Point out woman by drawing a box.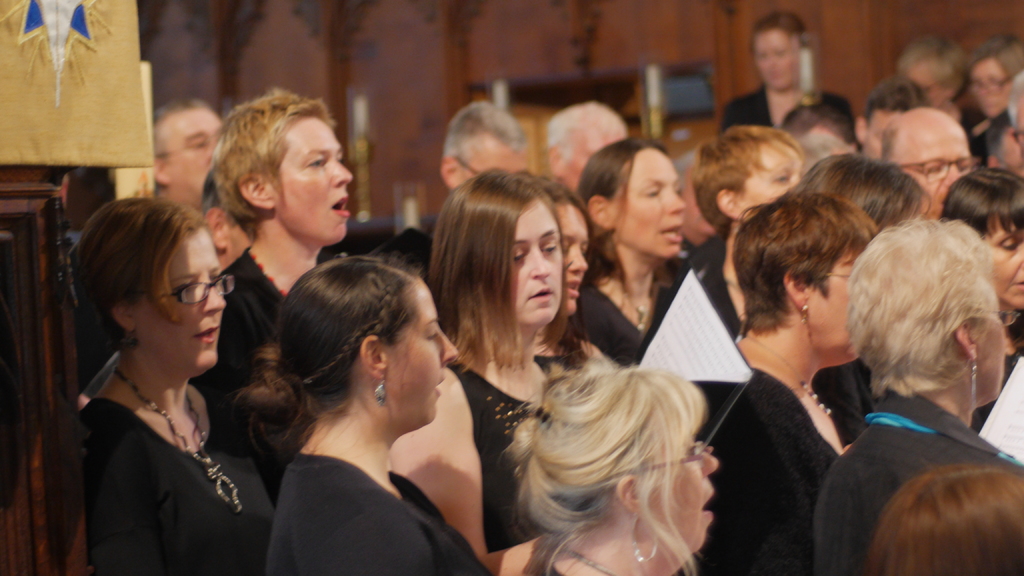
bbox(543, 172, 610, 367).
